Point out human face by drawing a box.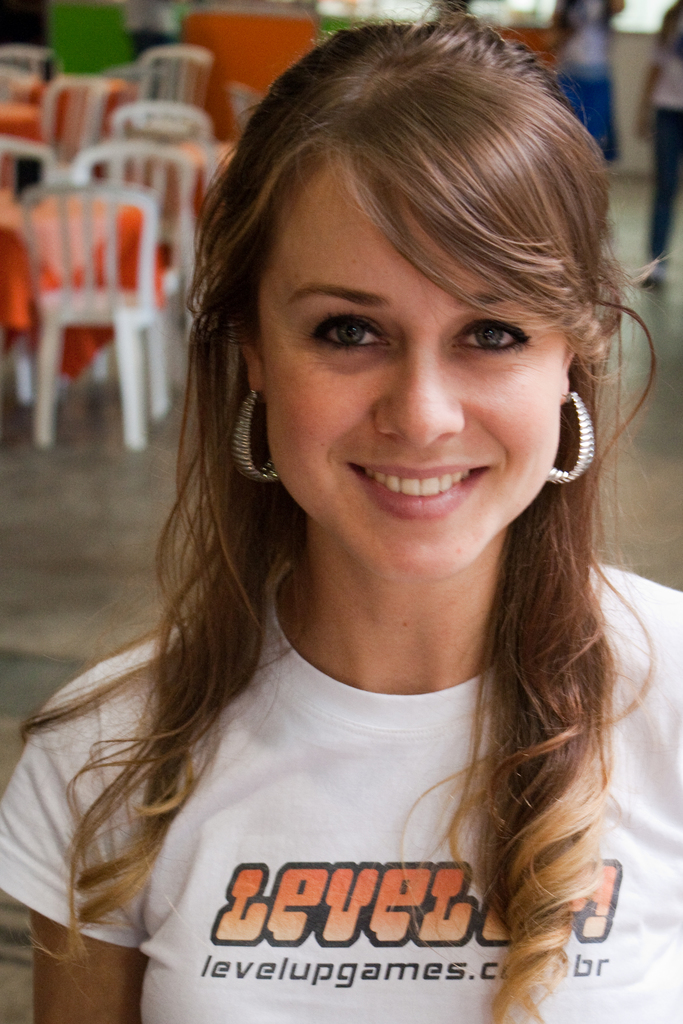
detection(260, 160, 561, 581).
